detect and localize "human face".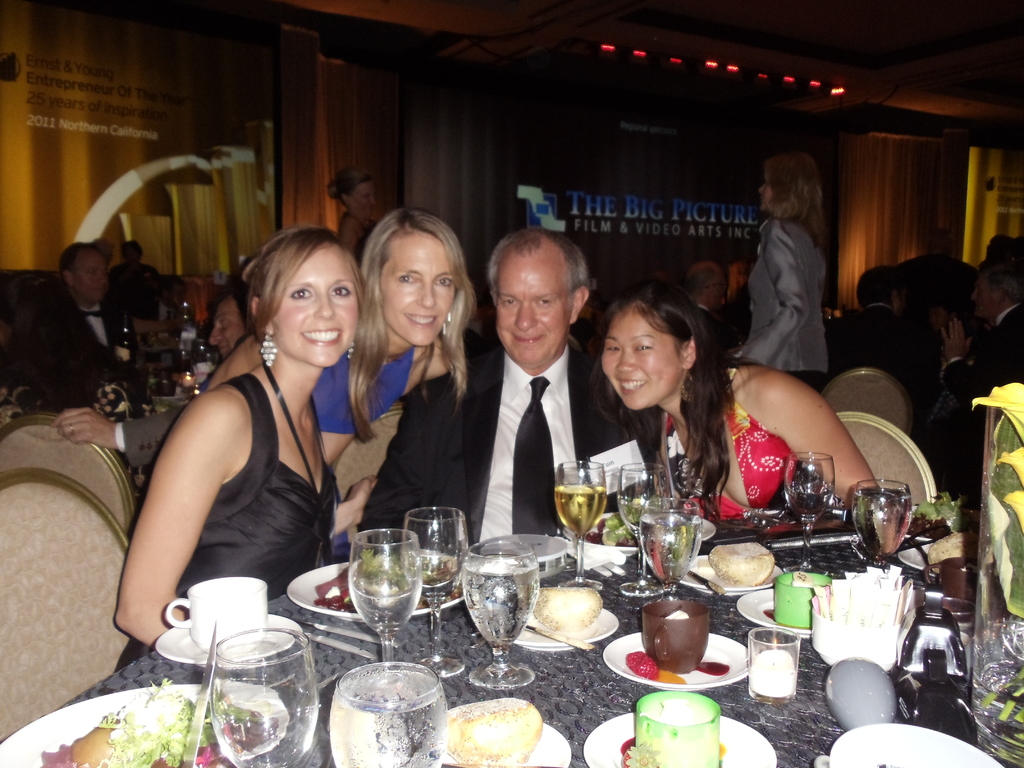
Localized at {"x1": 600, "y1": 311, "x2": 676, "y2": 409}.
